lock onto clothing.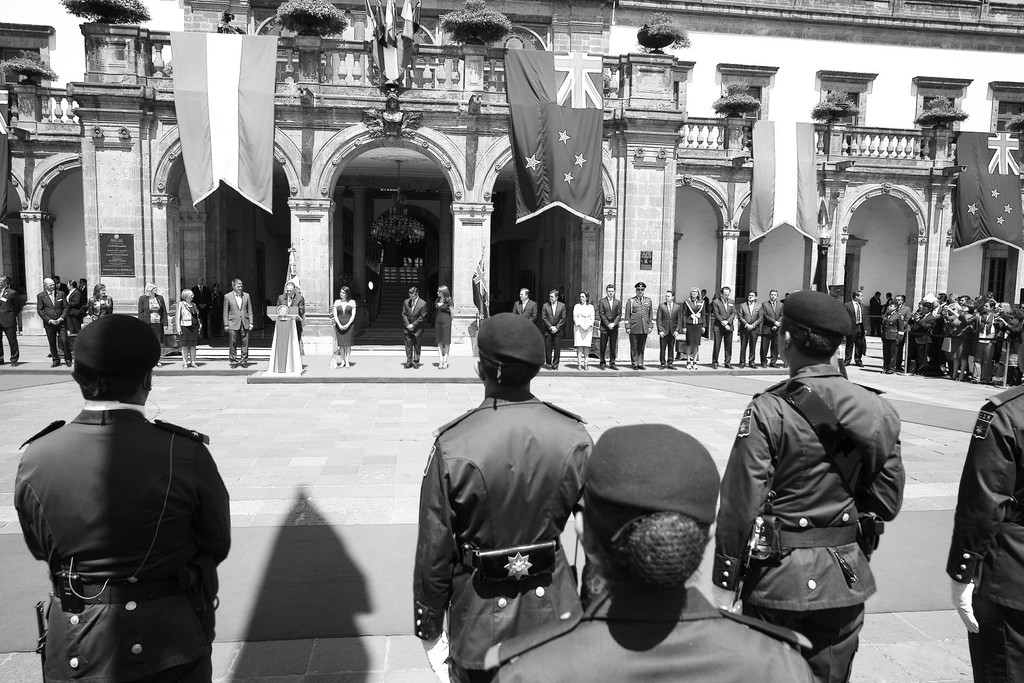
Locked: (516,298,539,322).
